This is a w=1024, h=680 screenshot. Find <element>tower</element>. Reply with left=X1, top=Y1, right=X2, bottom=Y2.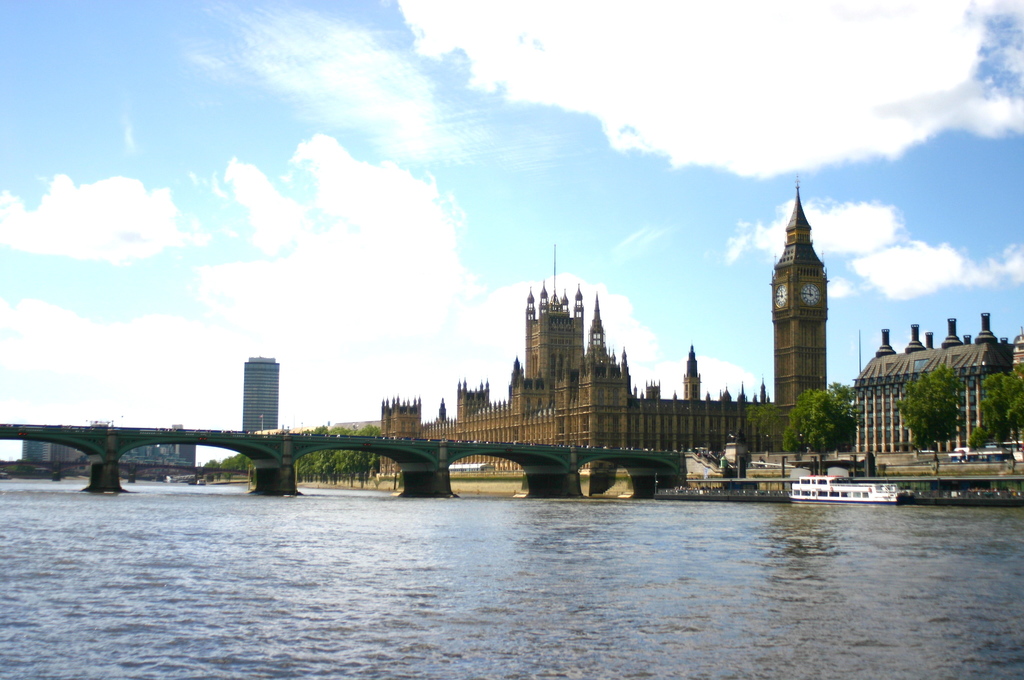
left=770, top=174, right=826, bottom=450.
